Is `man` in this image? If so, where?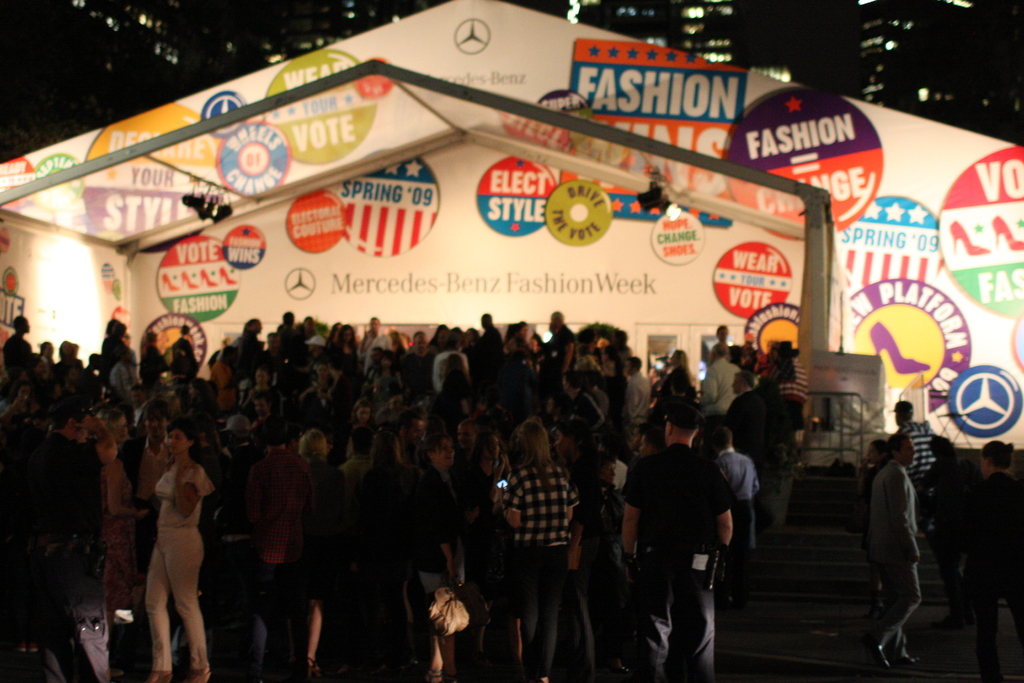
Yes, at rect(721, 370, 767, 455).
